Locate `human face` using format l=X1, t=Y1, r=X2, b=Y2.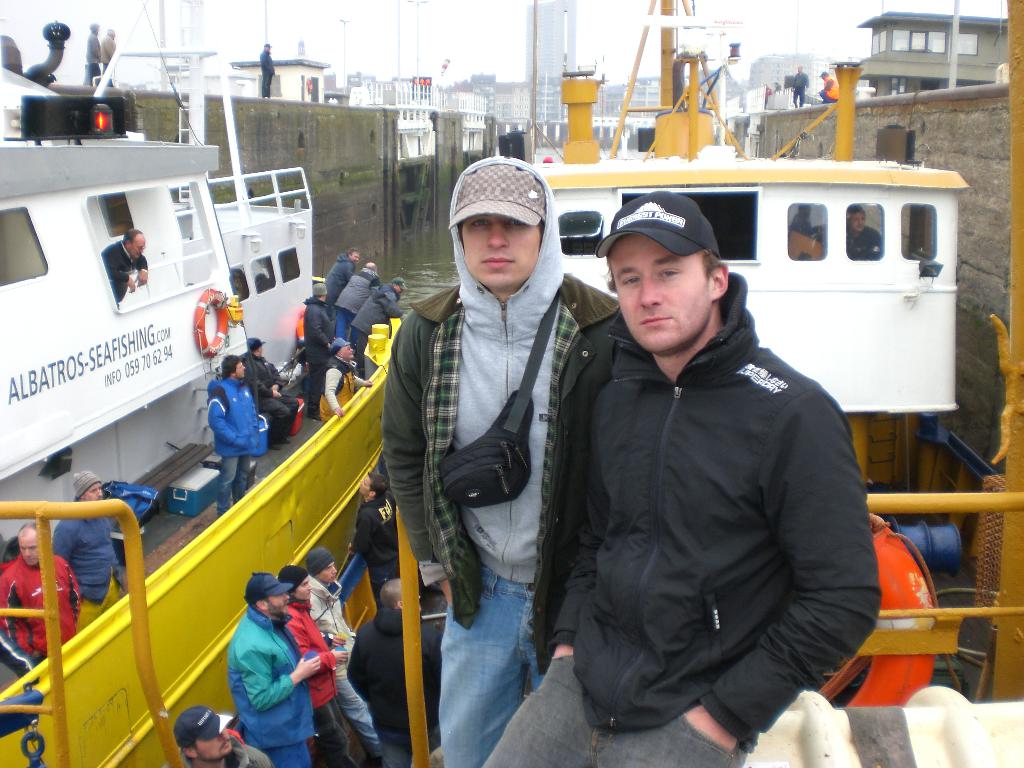
l=851, t=214, r=867, b=234.
